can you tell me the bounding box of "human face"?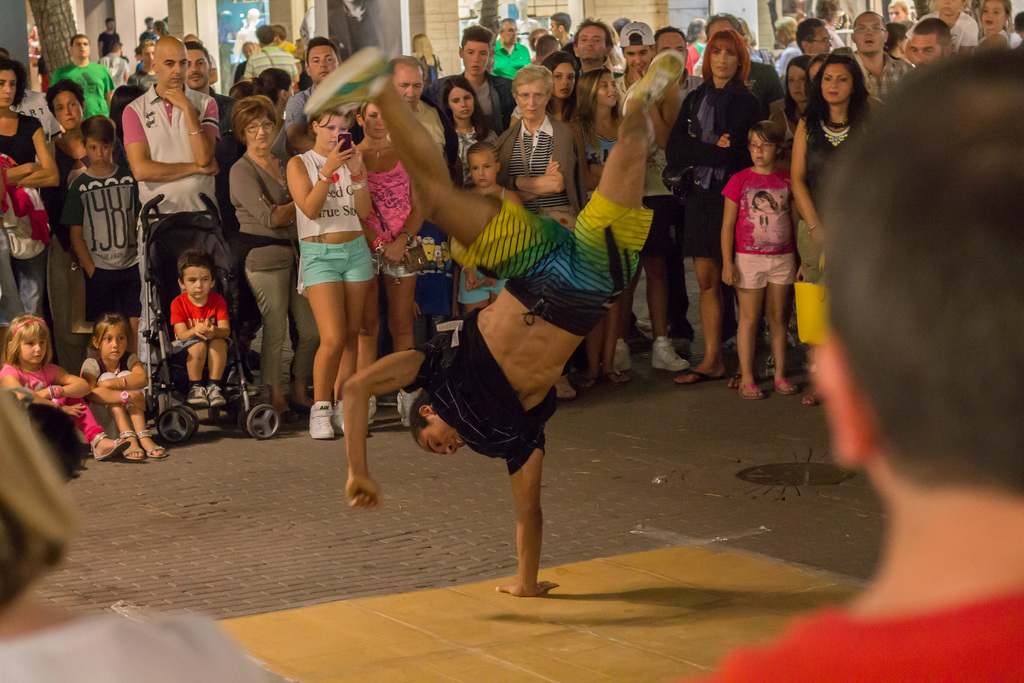
Rect(72, 38, 92, 58).
